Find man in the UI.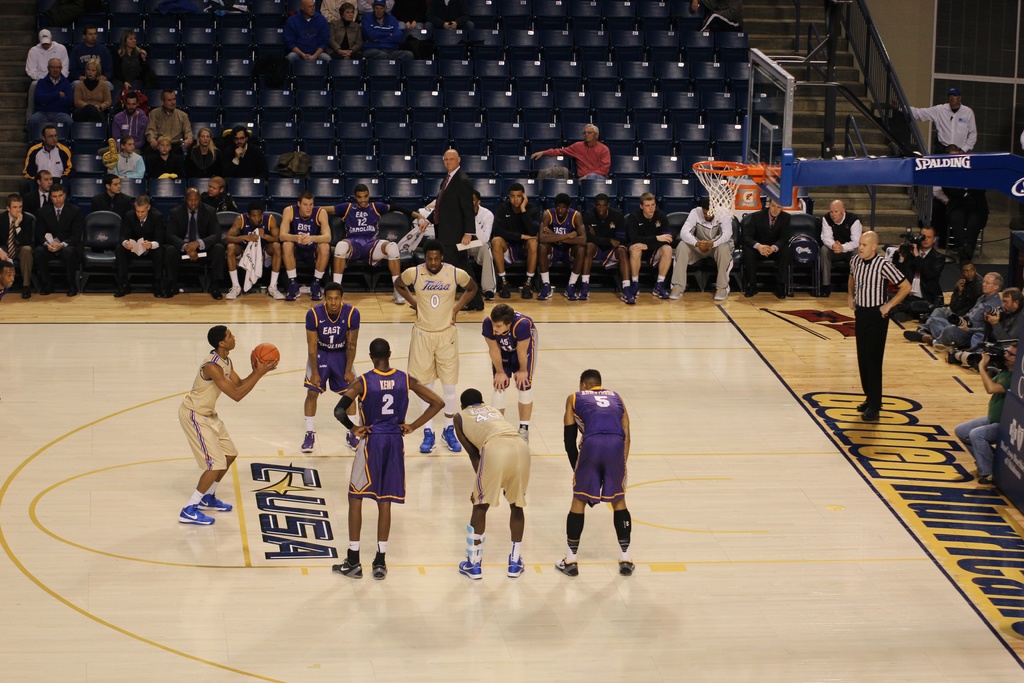
UI element at box(0, 197, 30, 304).
